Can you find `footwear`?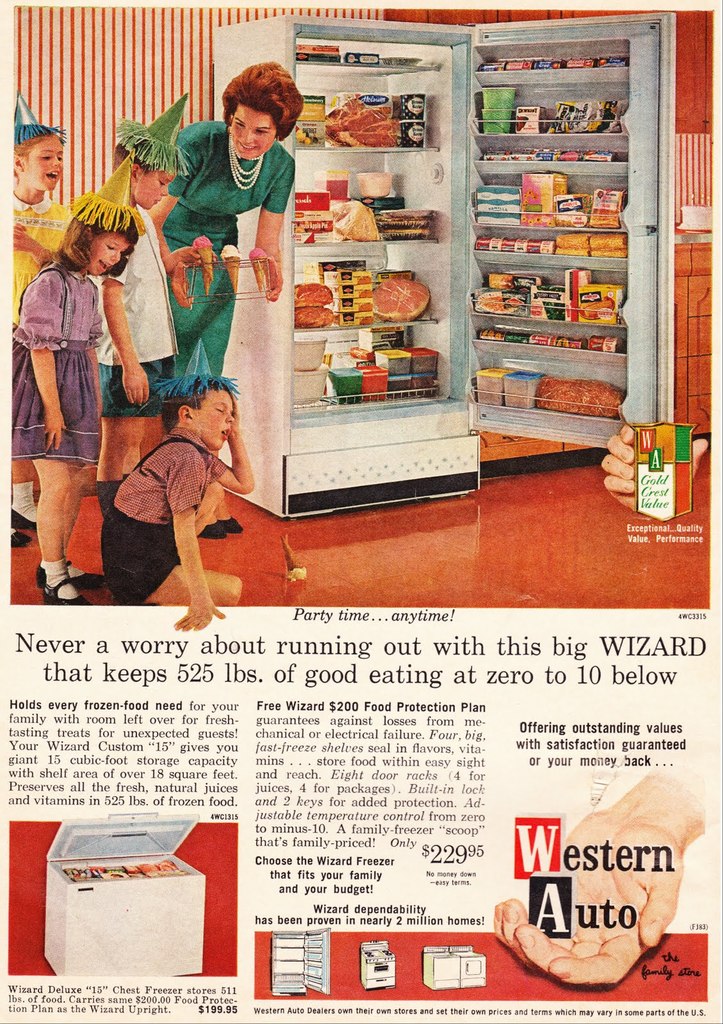
Yes, bounding box: 43:562:109:591.
